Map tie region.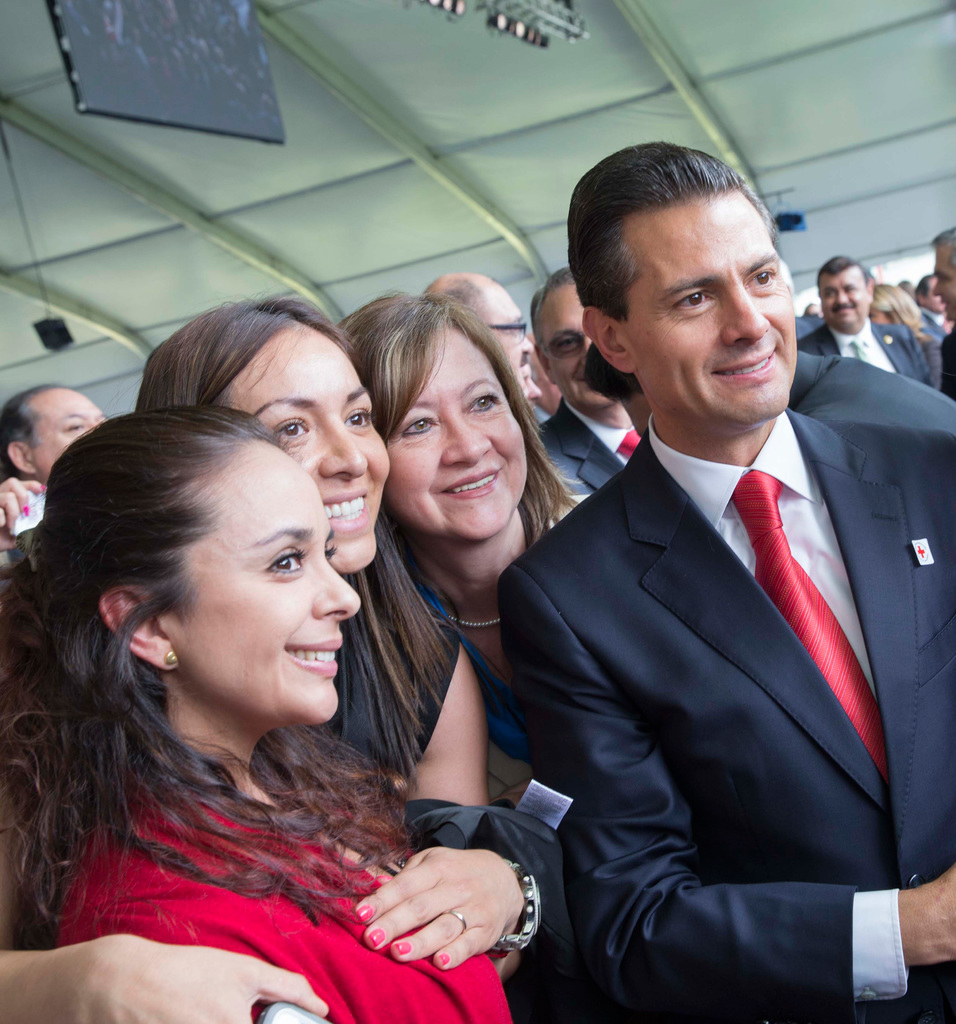
Mapped to region(726, 467, 895, 780).
